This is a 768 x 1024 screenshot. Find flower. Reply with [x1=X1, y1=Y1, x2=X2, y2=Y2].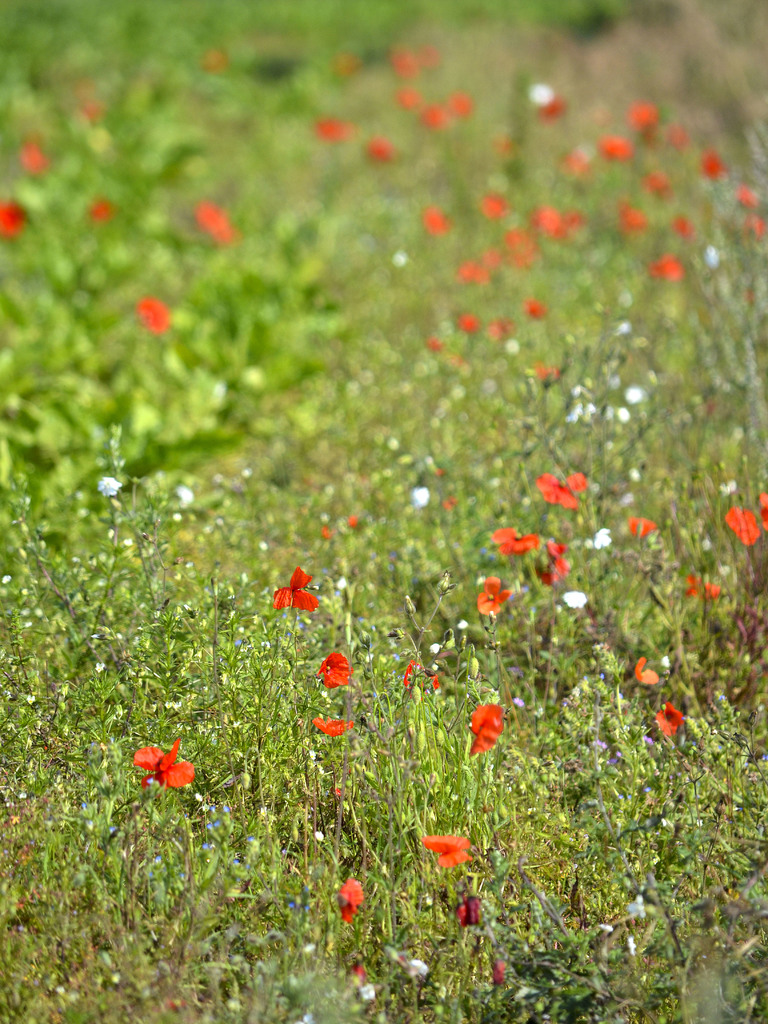
[x1=420, y1=209, x2=446, y2=233].
